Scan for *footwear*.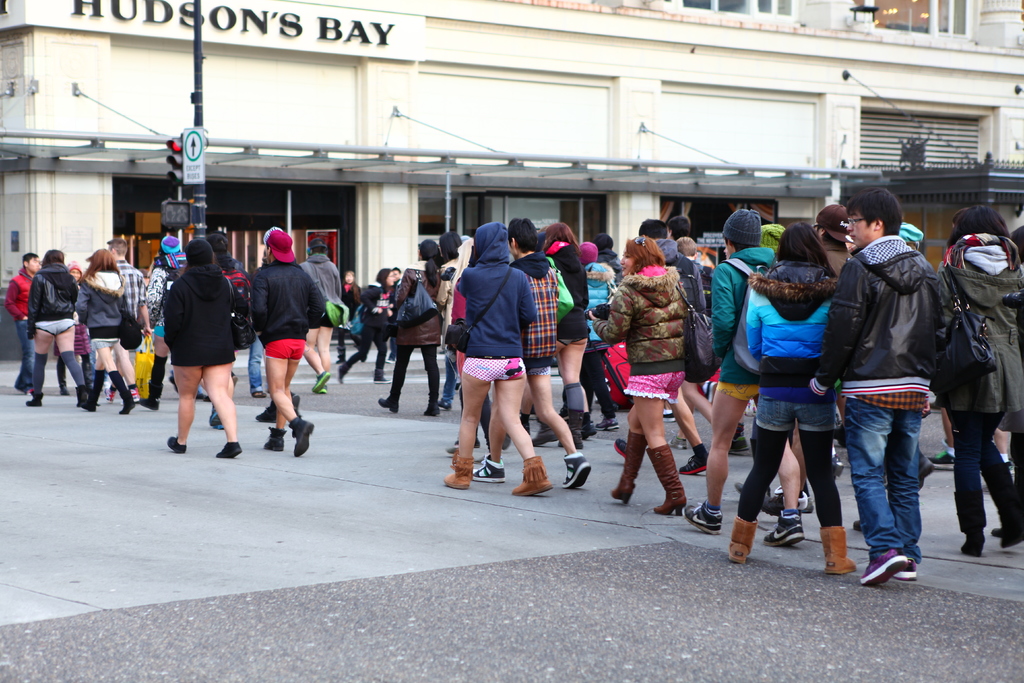
Scan result: rect(444, 450, 470, 490).
